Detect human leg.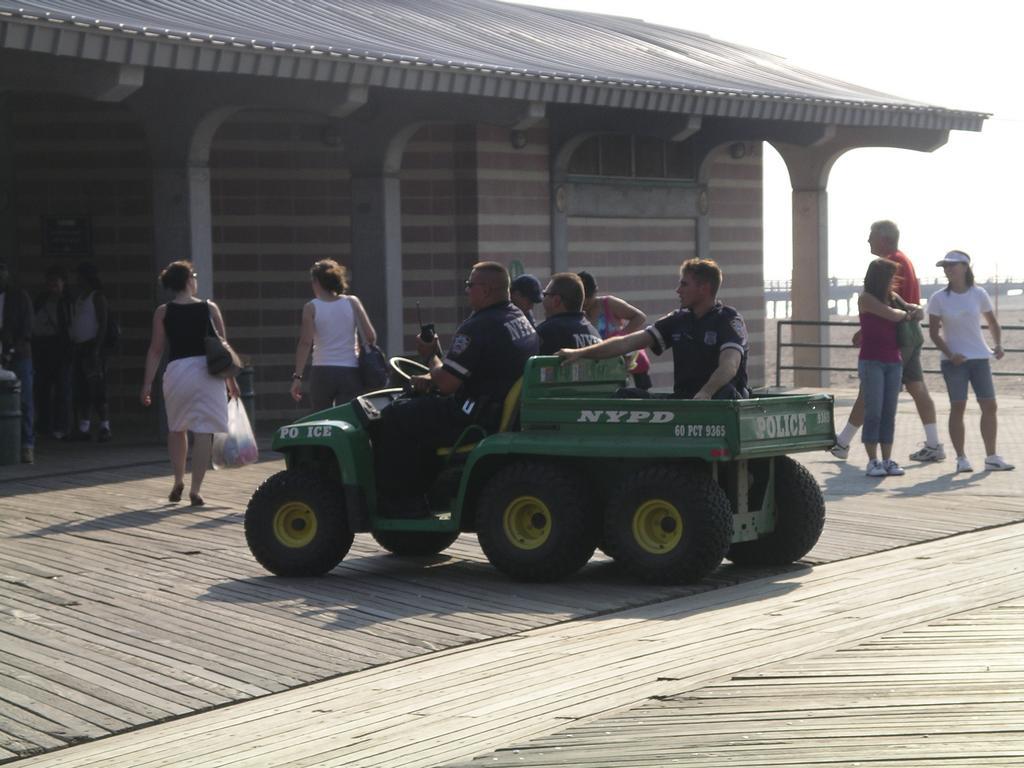
Detected at bbox=[187, 375, 214, 509].
